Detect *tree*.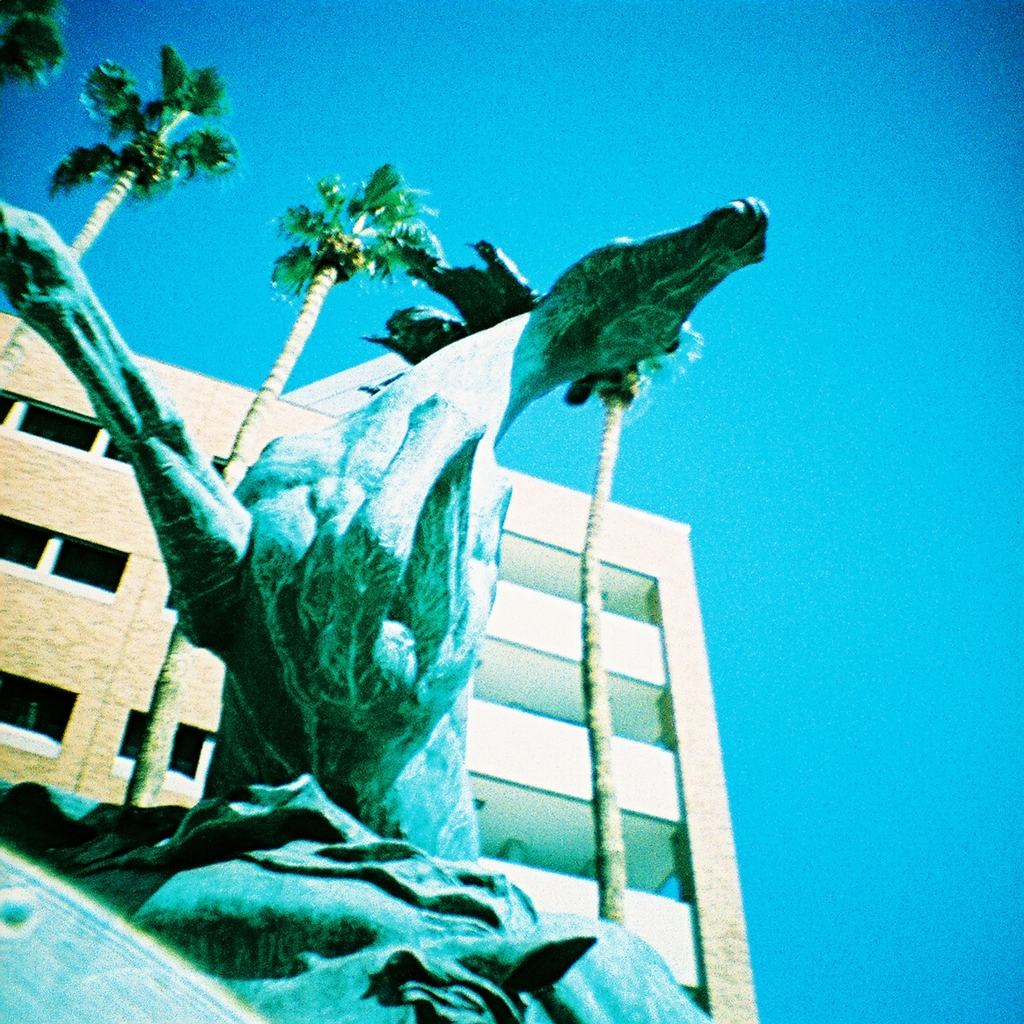
Detected at box=[129, 150, 440, 810].
